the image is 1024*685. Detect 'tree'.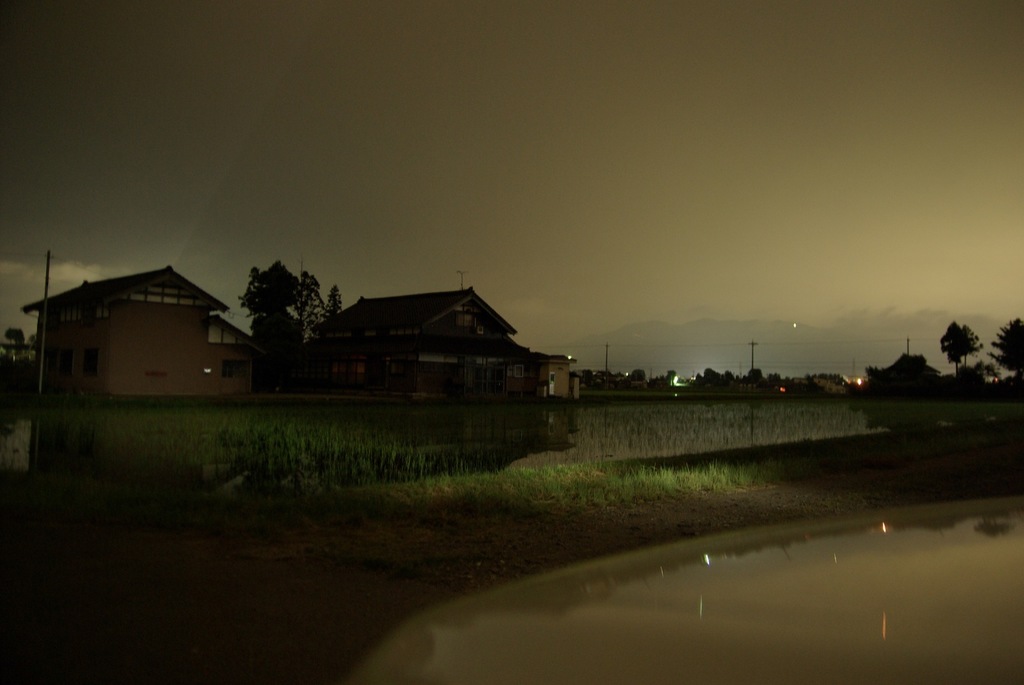
Detection: {"x1": 938, "y1": 321, "x2": 986, "y2": 396}.
